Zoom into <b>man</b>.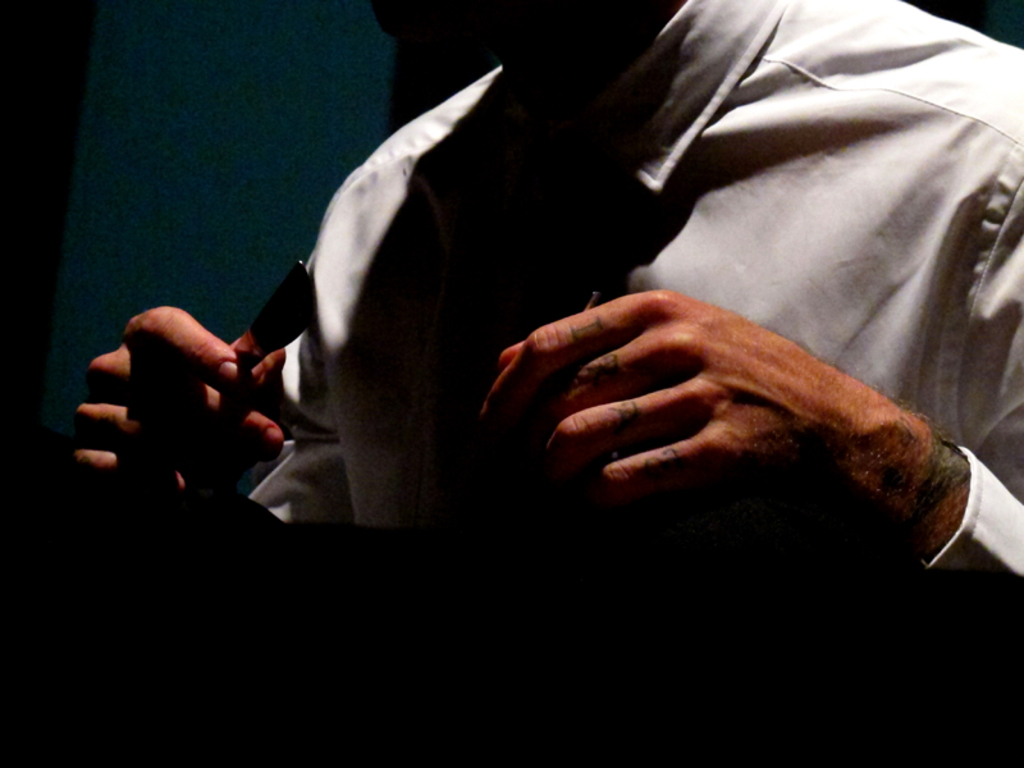
Zoom target: bbox=(69, 0, 1023, 640).
